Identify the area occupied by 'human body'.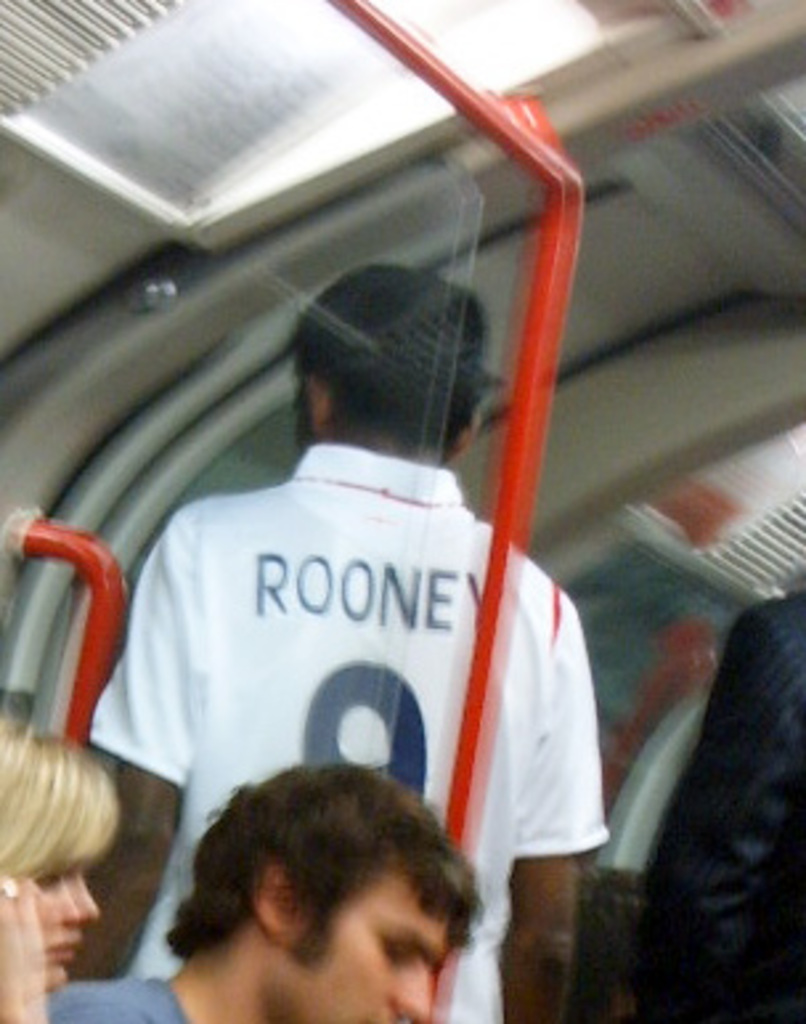
Area: (left=80, top=188, right=583, bottom=982).
